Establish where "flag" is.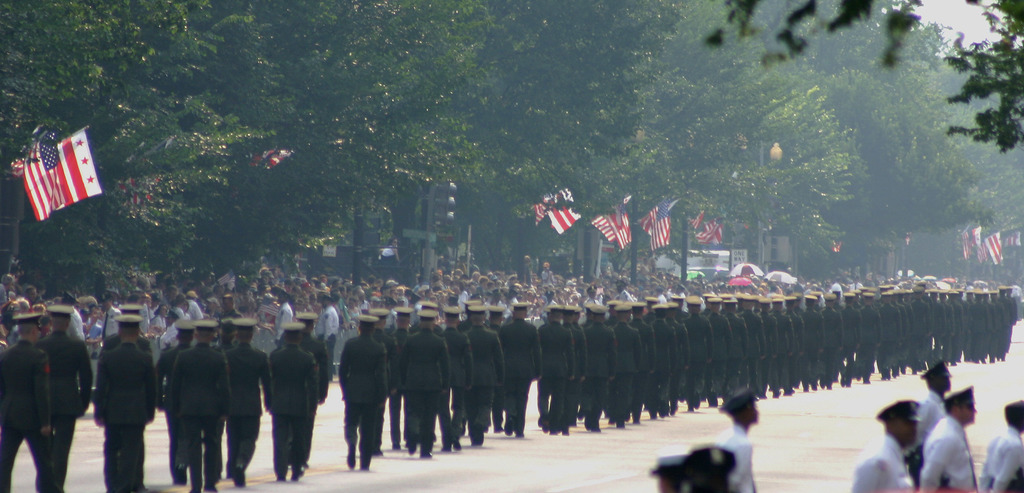
Established at 8,124,108,225.
